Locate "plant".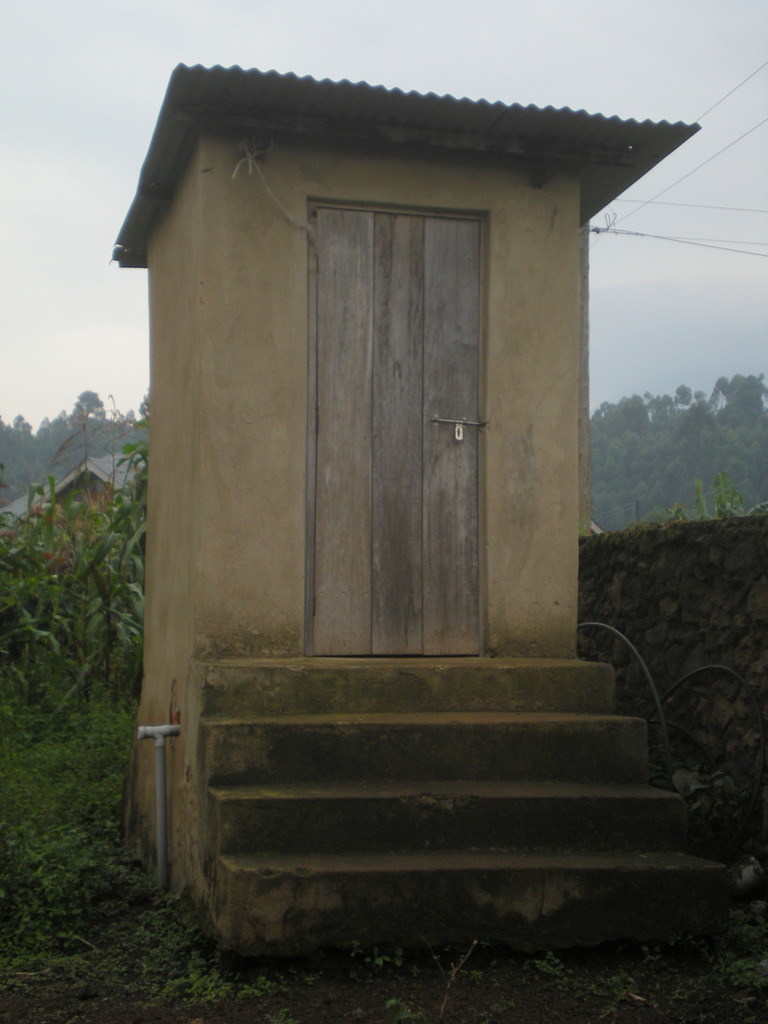
Bounding box: left=16, top=403, right=149, bottom=823.
